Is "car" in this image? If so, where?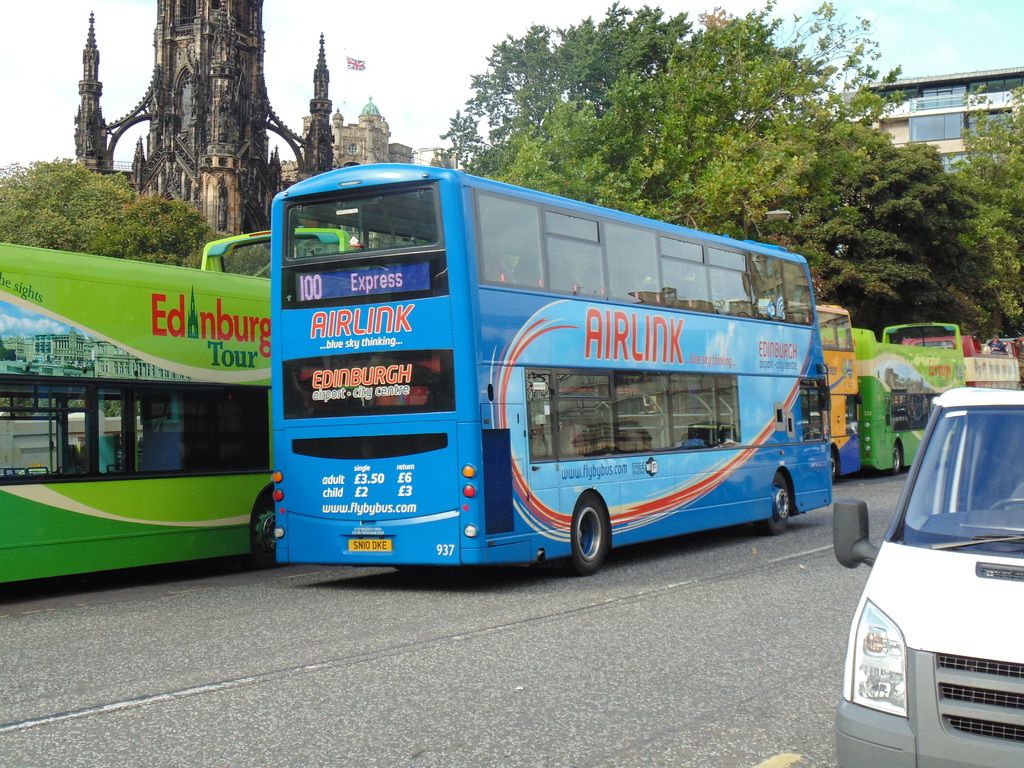
Yes, at {"left": 846, "top": 374, "right": 1015, "bottom": 767}.
